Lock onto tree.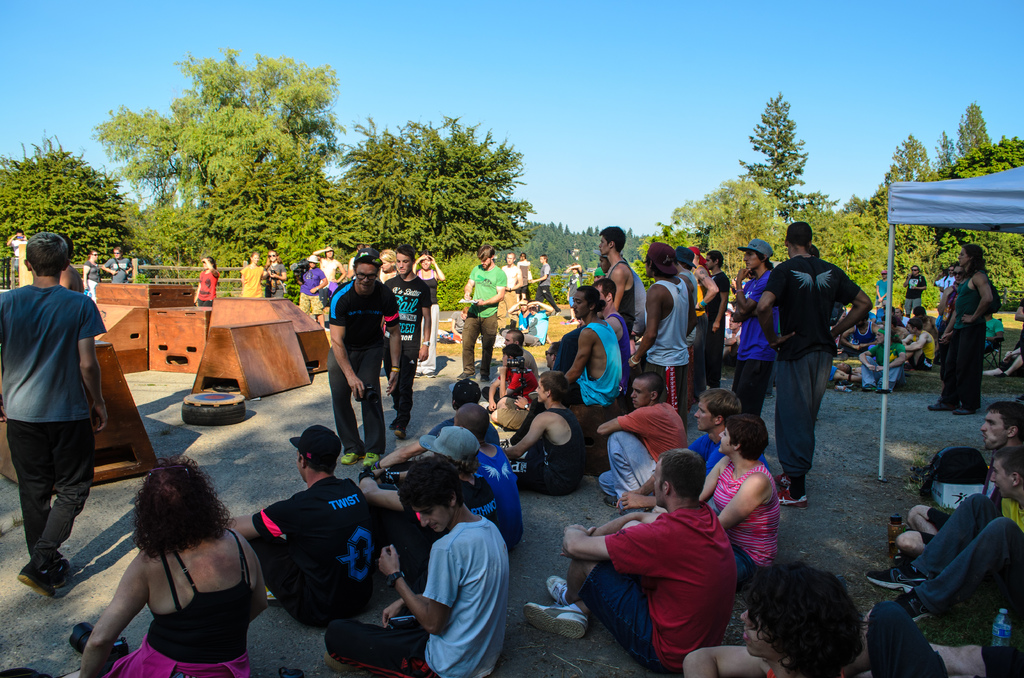
Locked: [left=936, top=221, right=1023, bottom=312].
